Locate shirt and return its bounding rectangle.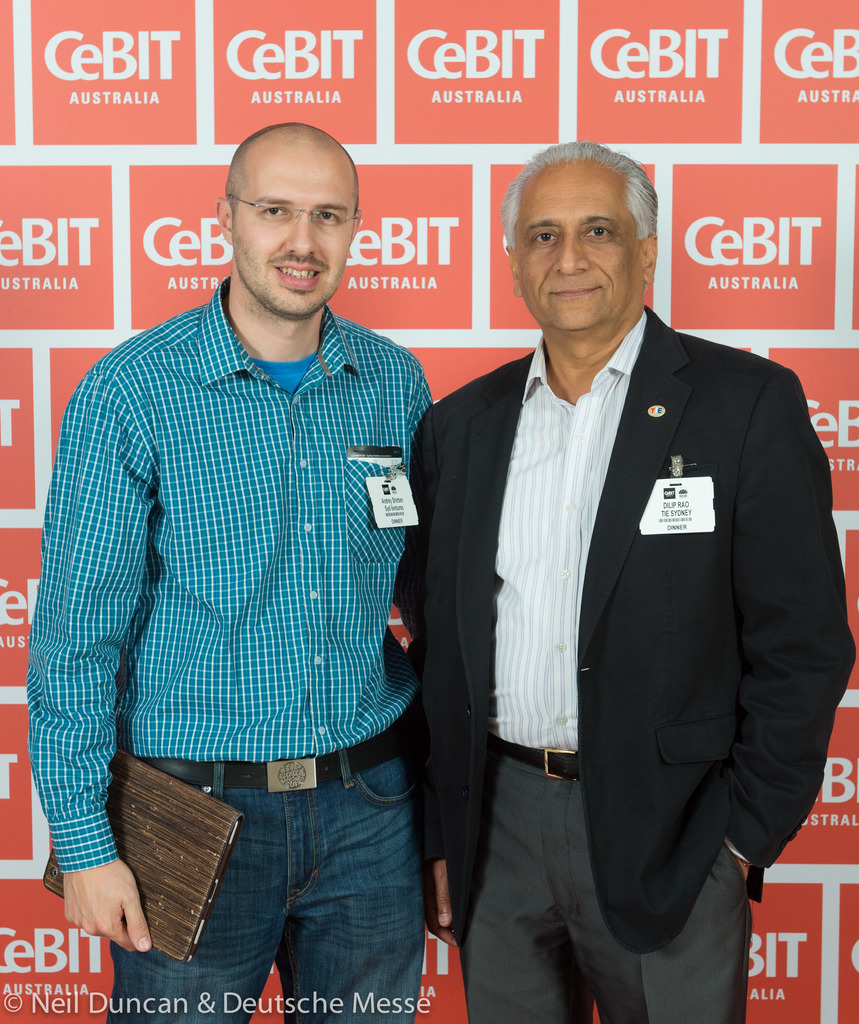
{"left": 490, "top": 307, "right": 648, "bottom": 753}.
